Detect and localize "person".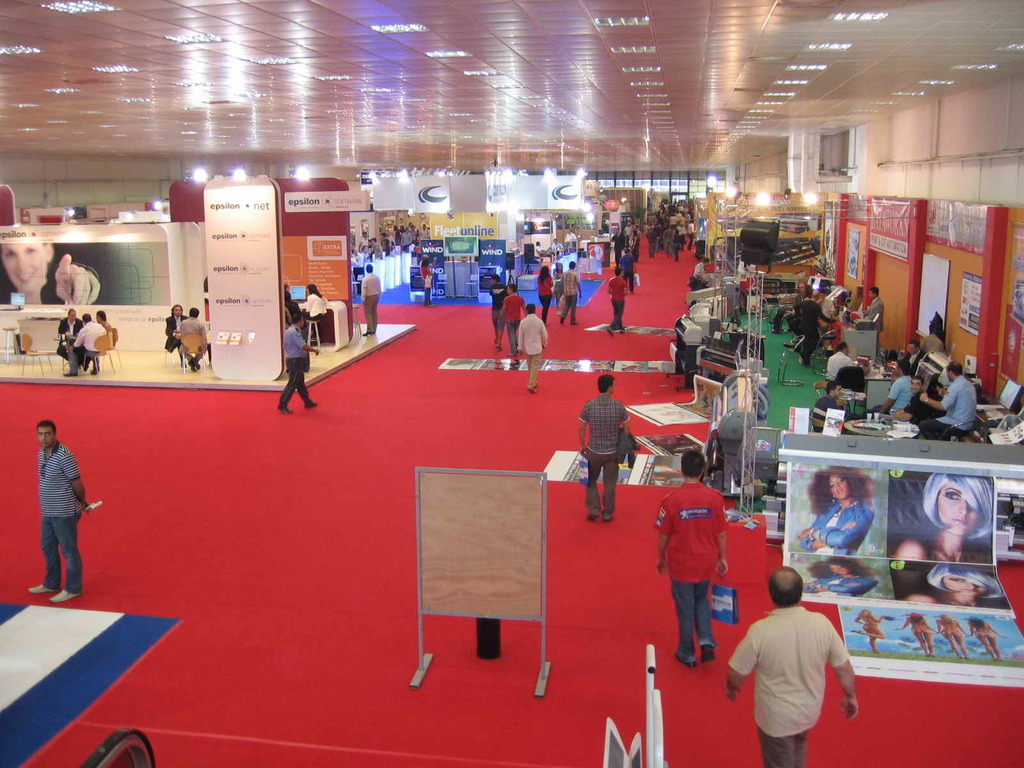
Localized at (left=690, top=257, right=710, bottom=284).
